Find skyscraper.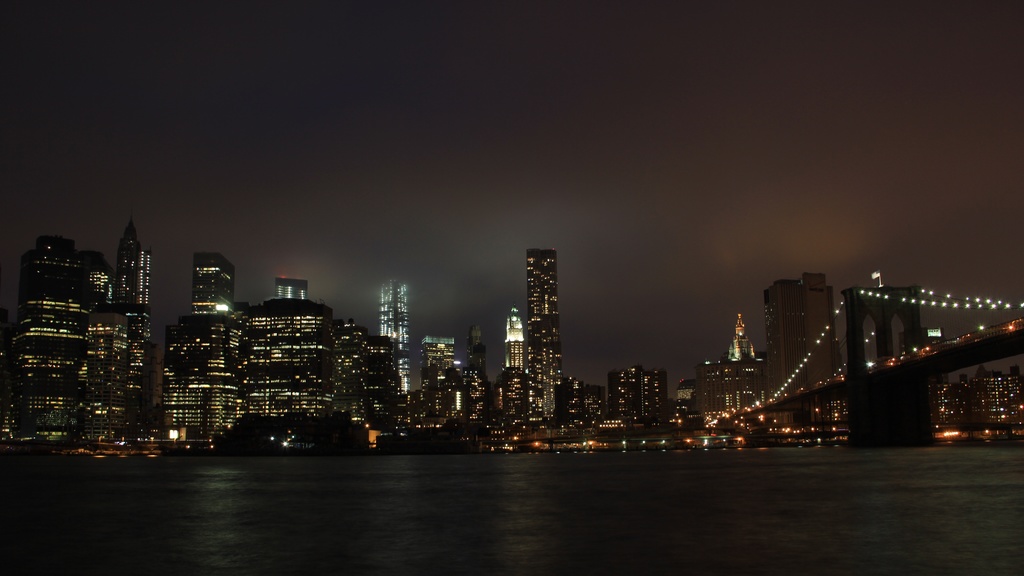
(x1=524, y1=241, x2=560, y2=429).
